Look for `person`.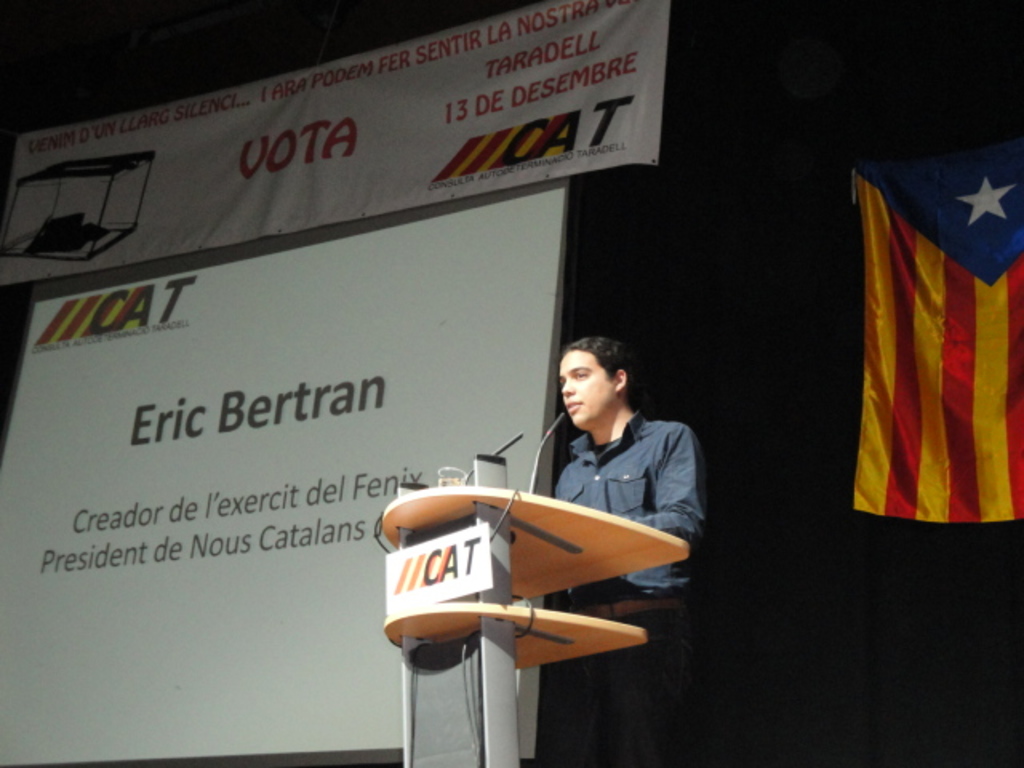
Found: x1=544 y1=333 x2=702 y2=766.
